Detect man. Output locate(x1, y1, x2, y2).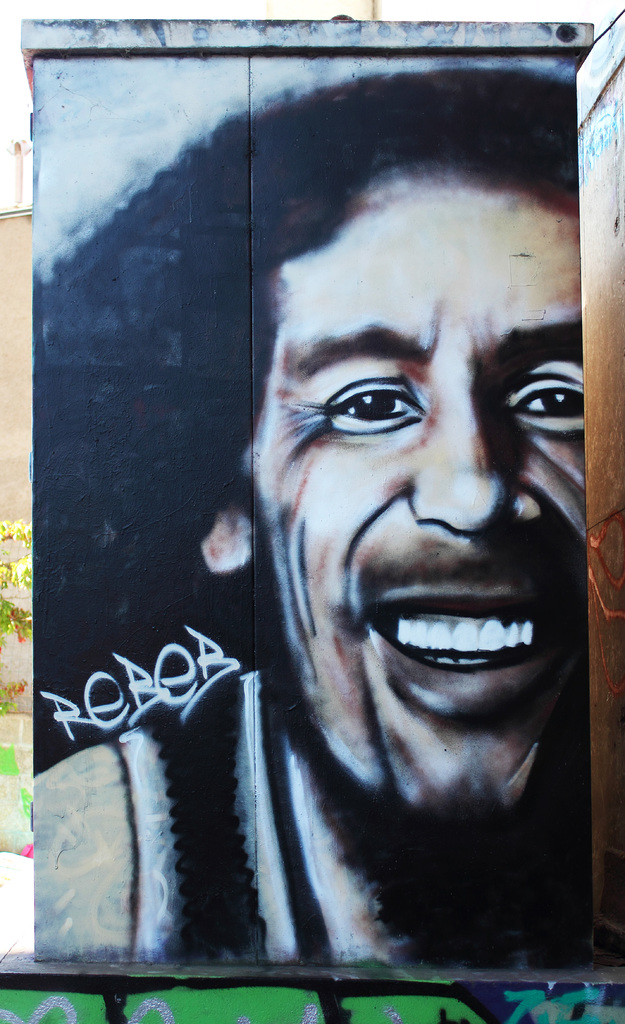
locate(29, 70, 574, 968).
